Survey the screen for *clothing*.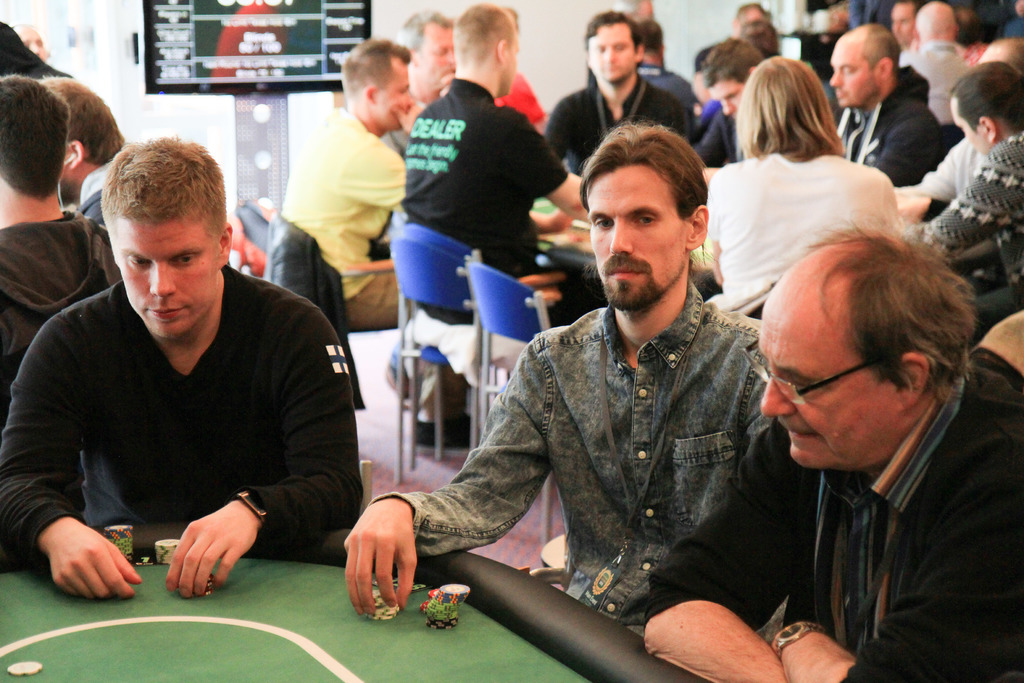
Survey found: bbox=[637, 62, 692, 105].
